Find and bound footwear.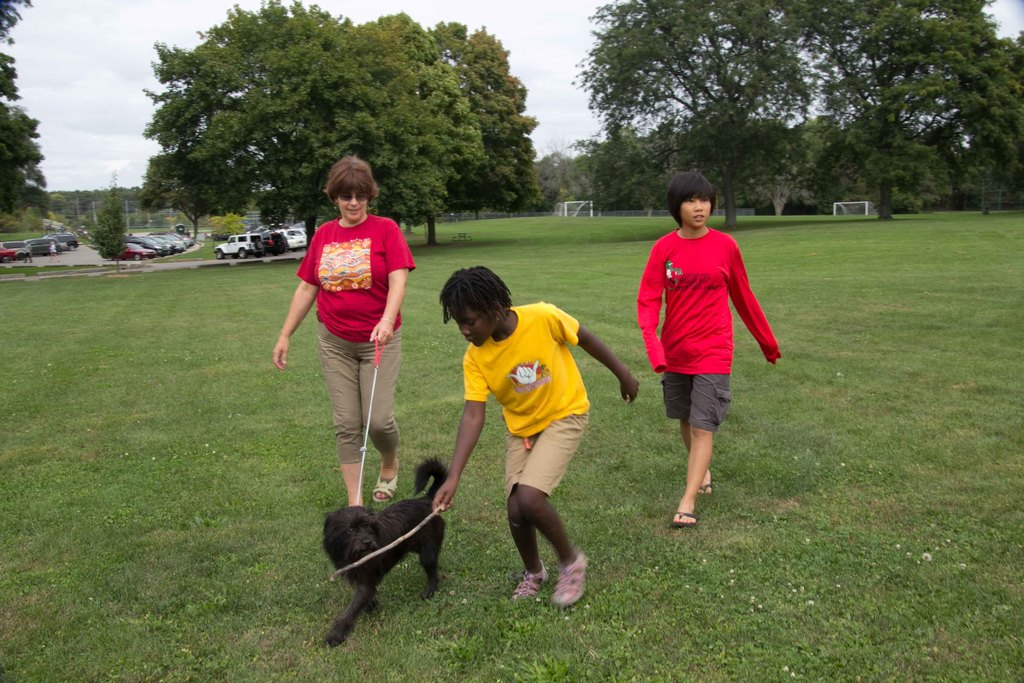
Bound: (x1=372, y1=460, x2=399, y2=504).
